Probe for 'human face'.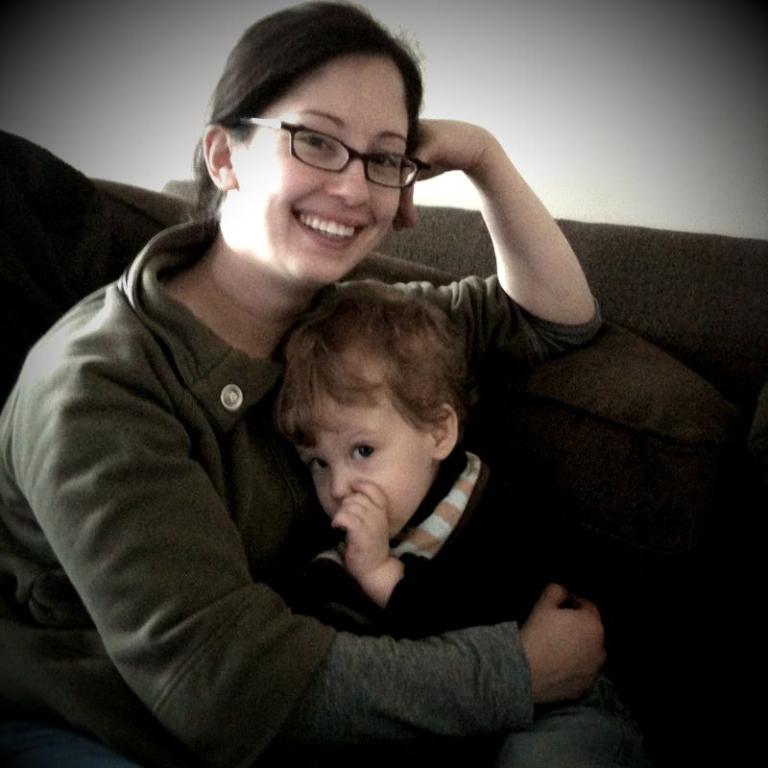
Probe result: select_region(297, 355, 435, 542).
